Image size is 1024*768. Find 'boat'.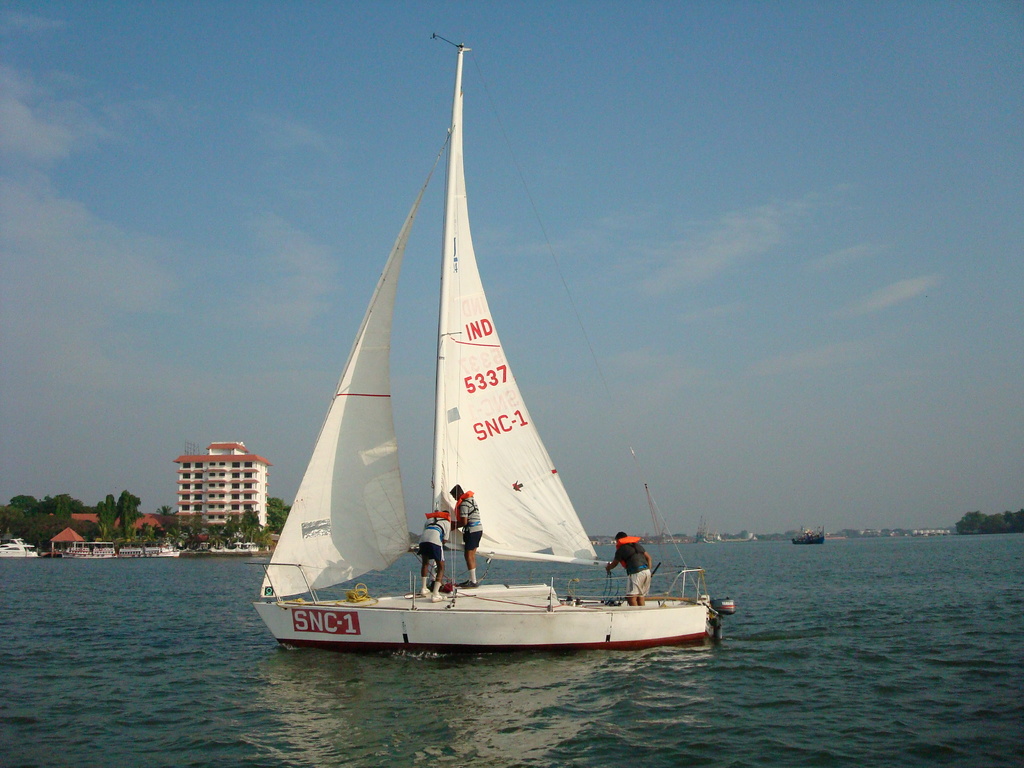
117, 541, 182, 559.
